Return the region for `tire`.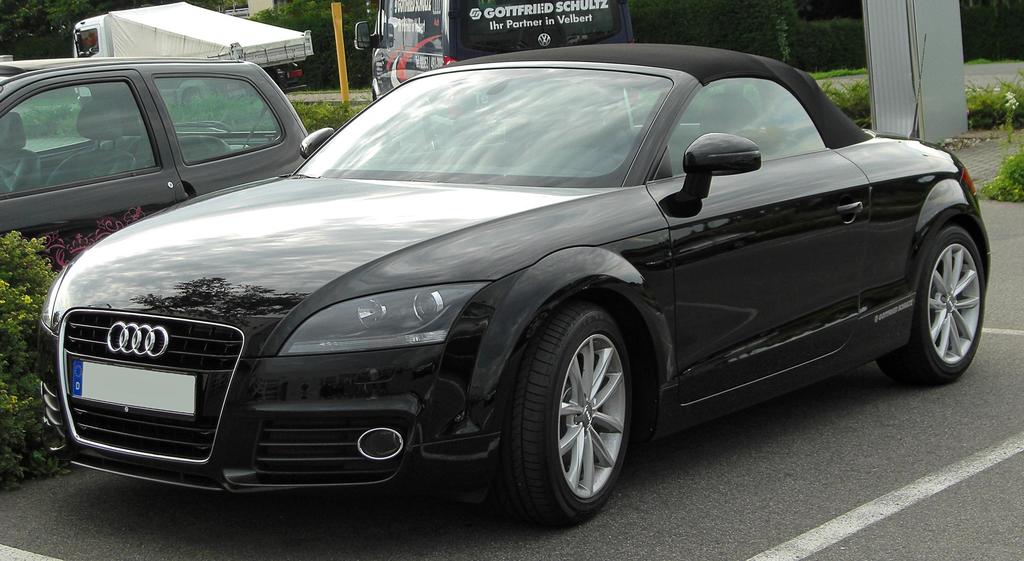
l=506, t=289, r=646, b=523.
